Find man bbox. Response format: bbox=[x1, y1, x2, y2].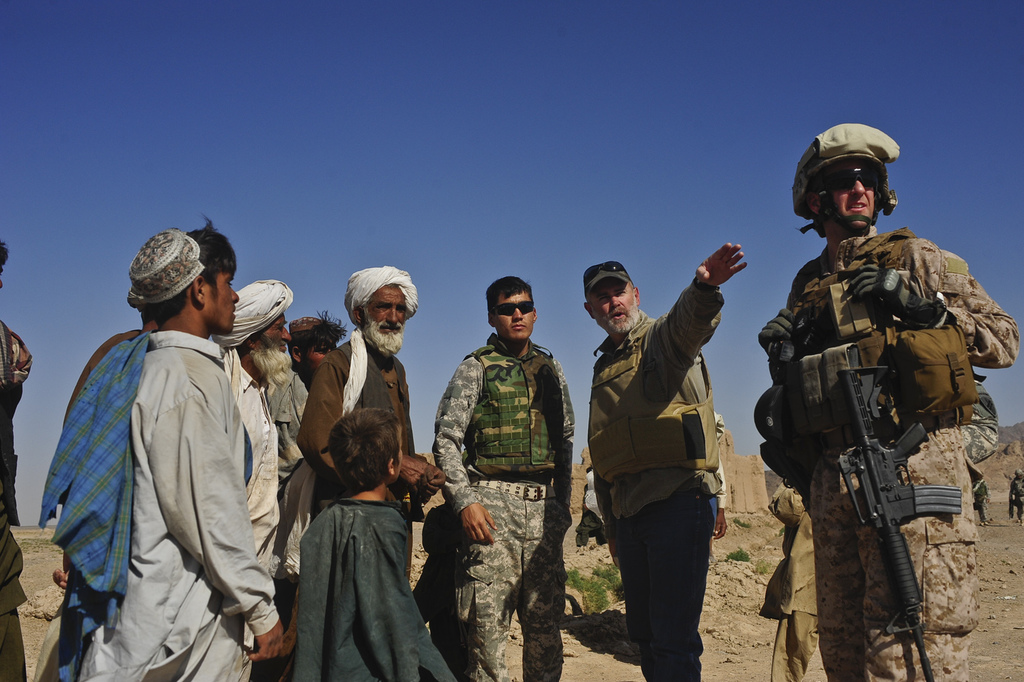
bbox=[292, 314, 350, 380].
